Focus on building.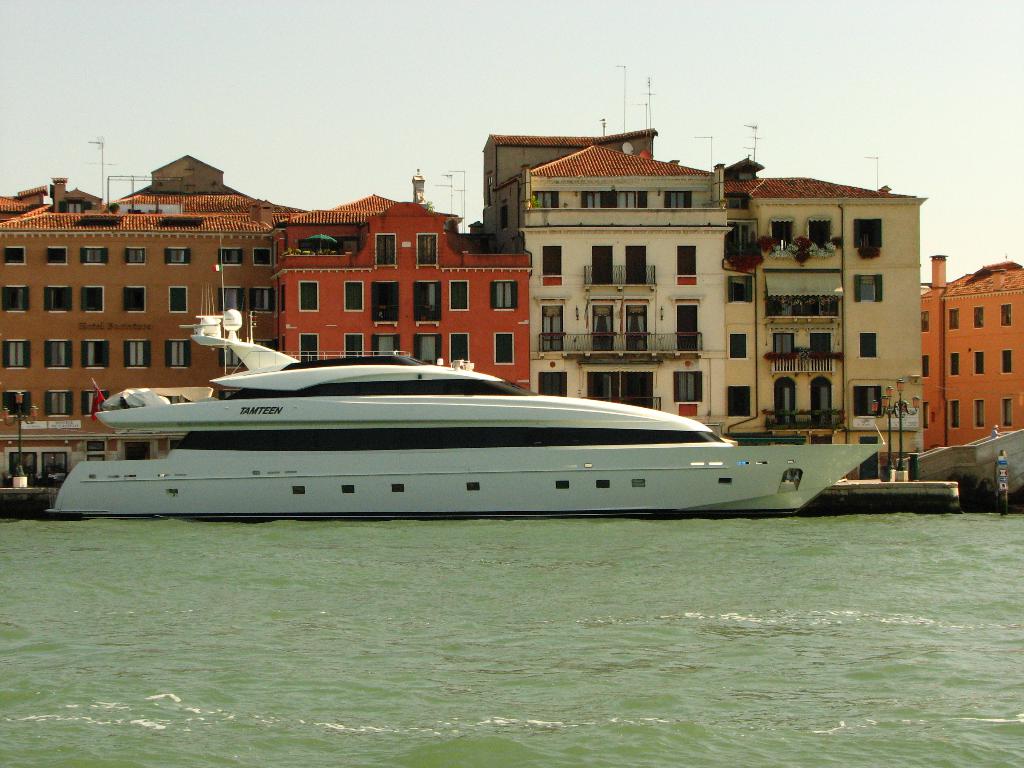
Focused at <box>0,121,1023,477</box>.
